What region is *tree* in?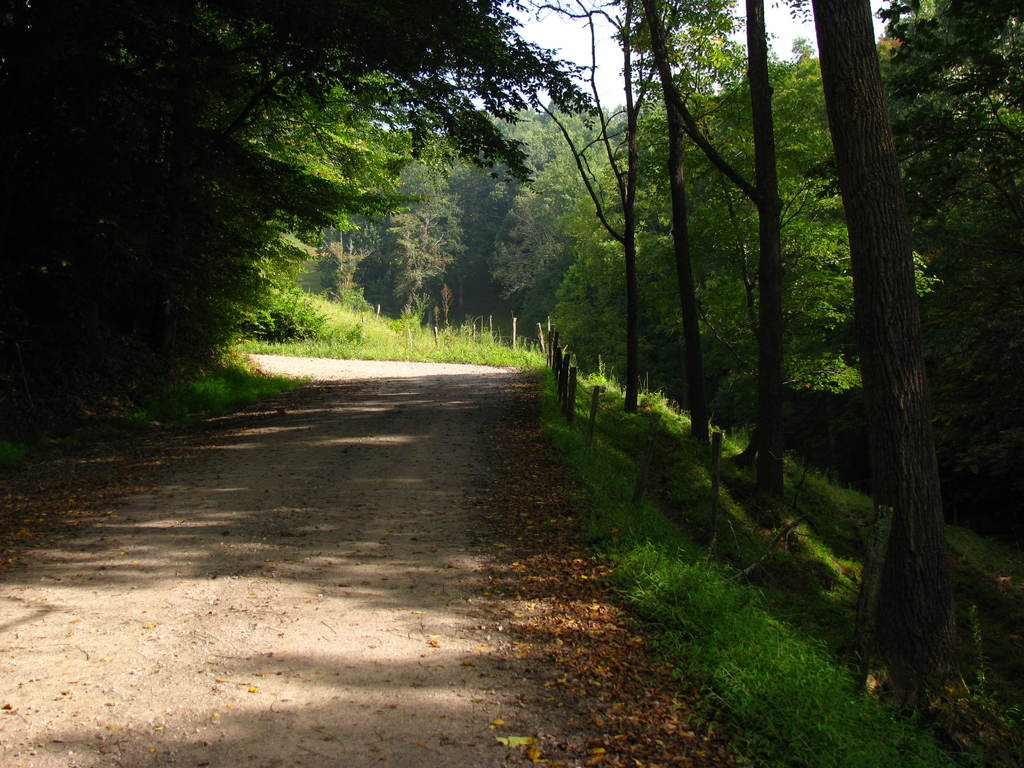
Rect(808, 0, 960, 687).
